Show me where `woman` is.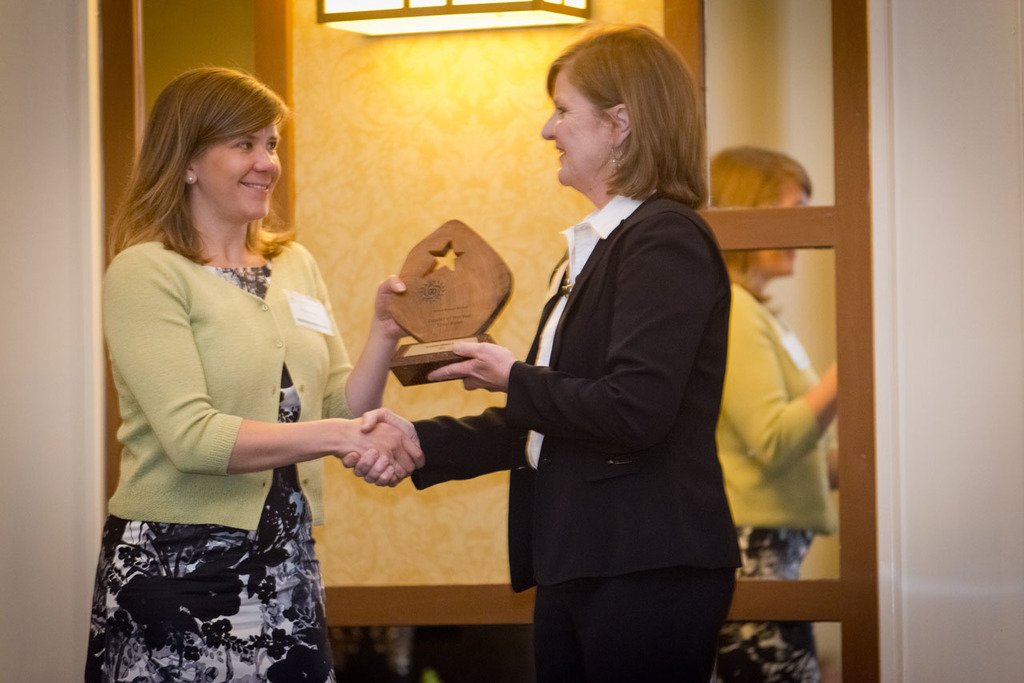
`woman` is at <box>330,16,736,682</box>.
